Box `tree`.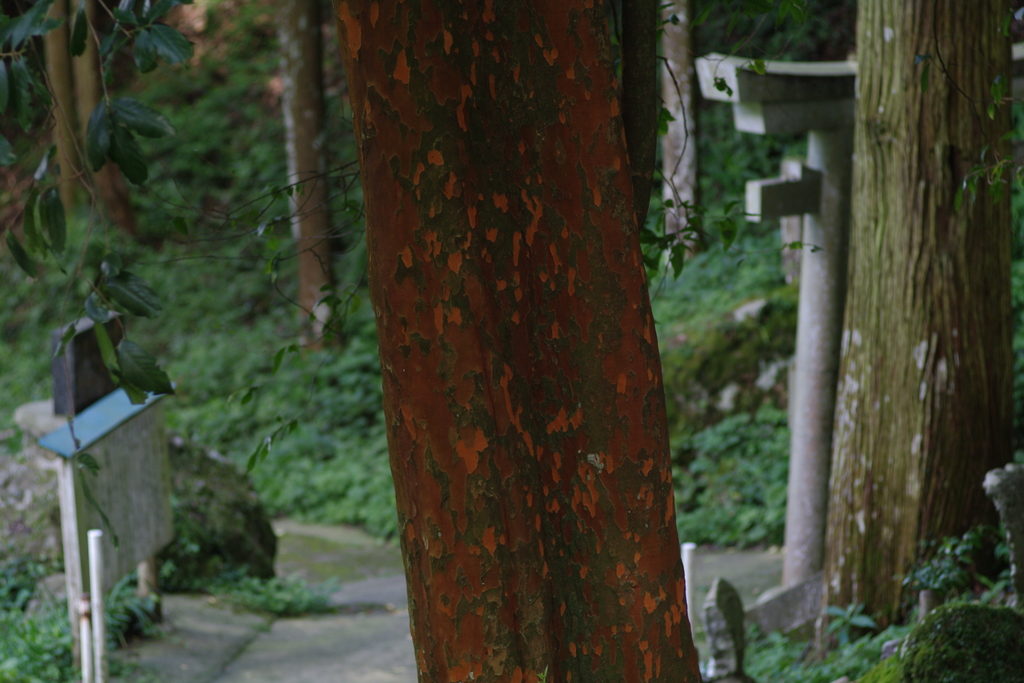
x1=326 y1=0 x2=705 y2=682.
